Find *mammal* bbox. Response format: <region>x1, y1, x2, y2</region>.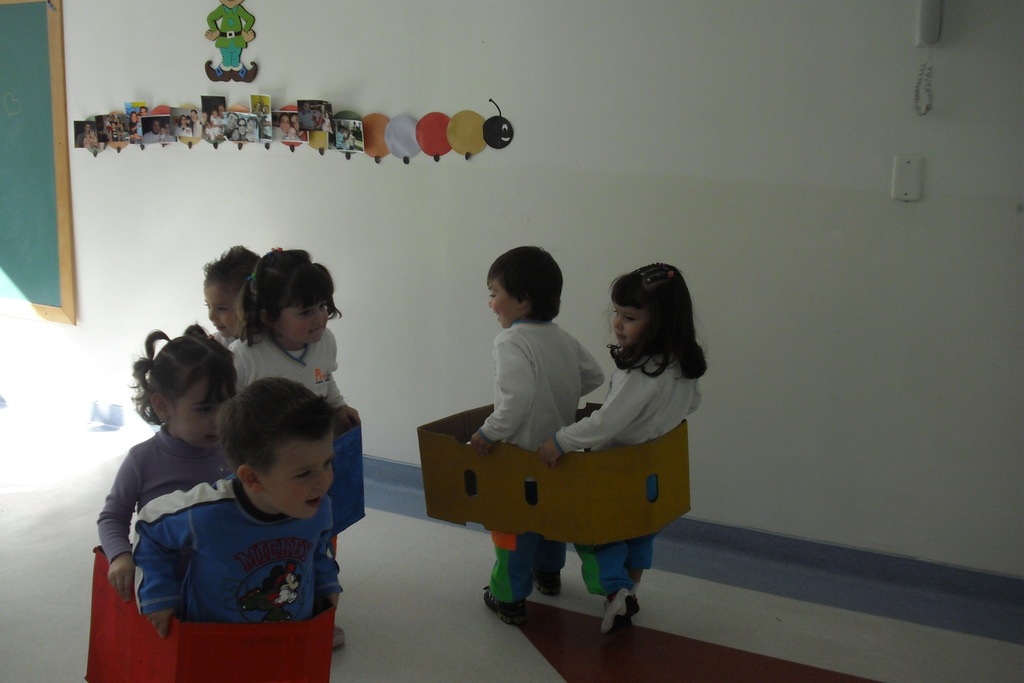
<region>290, 111, 308, 138</region>.
